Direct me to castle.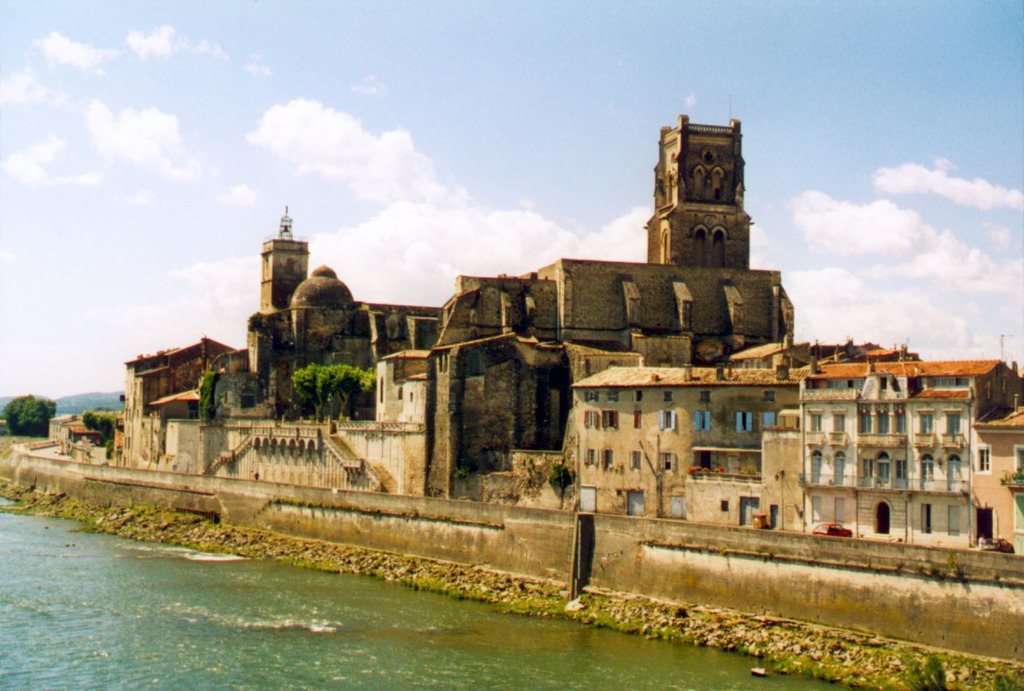
Direction: 42 228 289 479.
